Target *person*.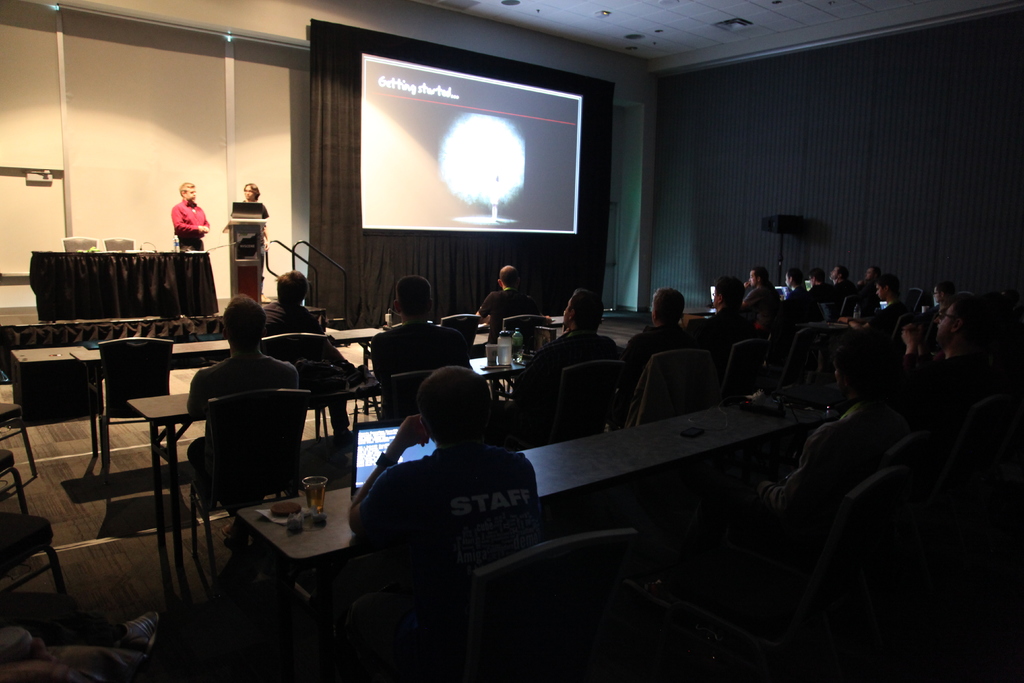
Target region: l=209, t=183, r=274, b=271.
